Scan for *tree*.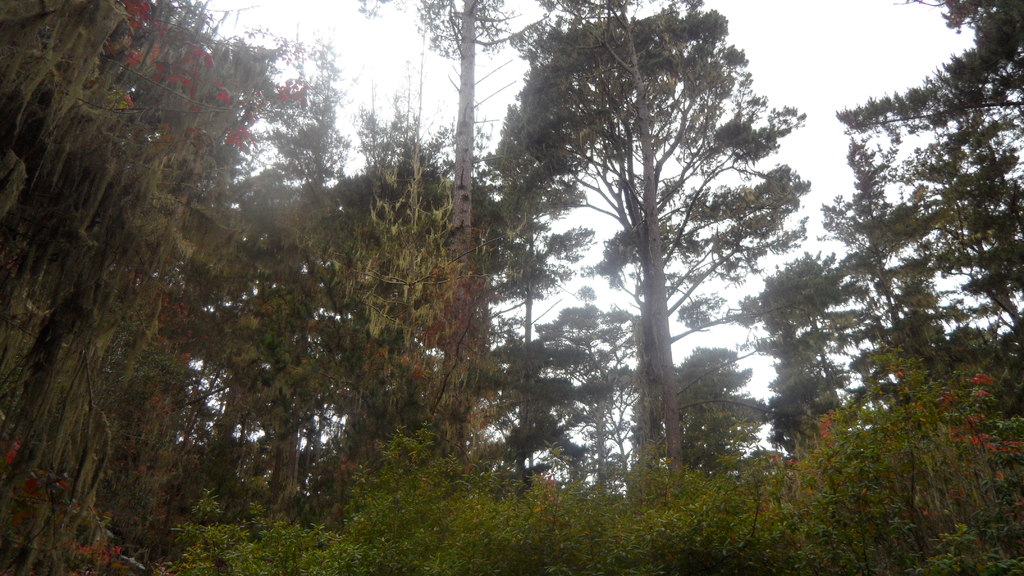
Scan result: [left=486, top=4, right=806, bottom=489].
